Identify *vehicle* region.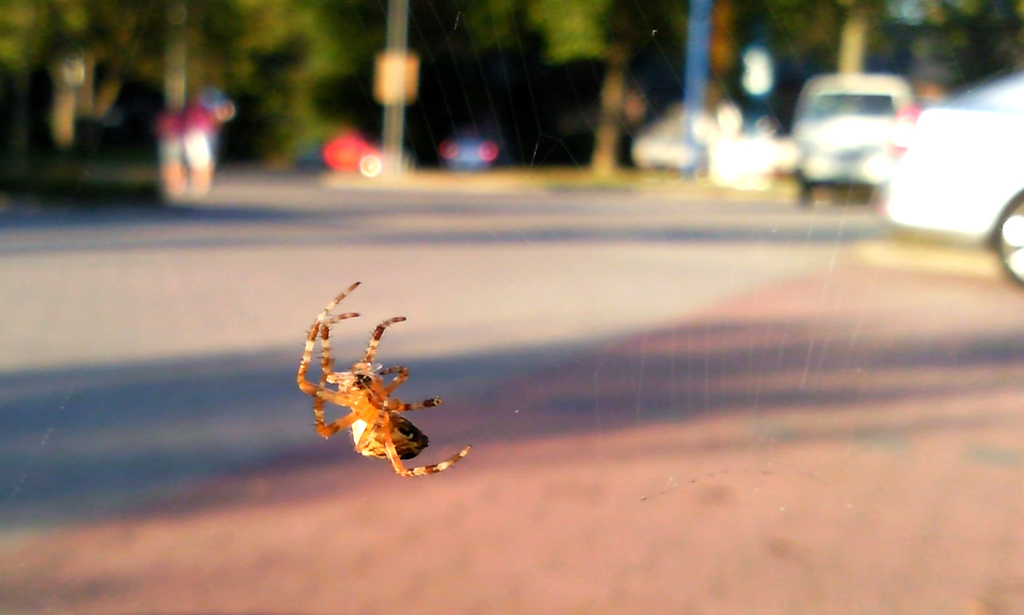
Region: (440,122,505,168).
